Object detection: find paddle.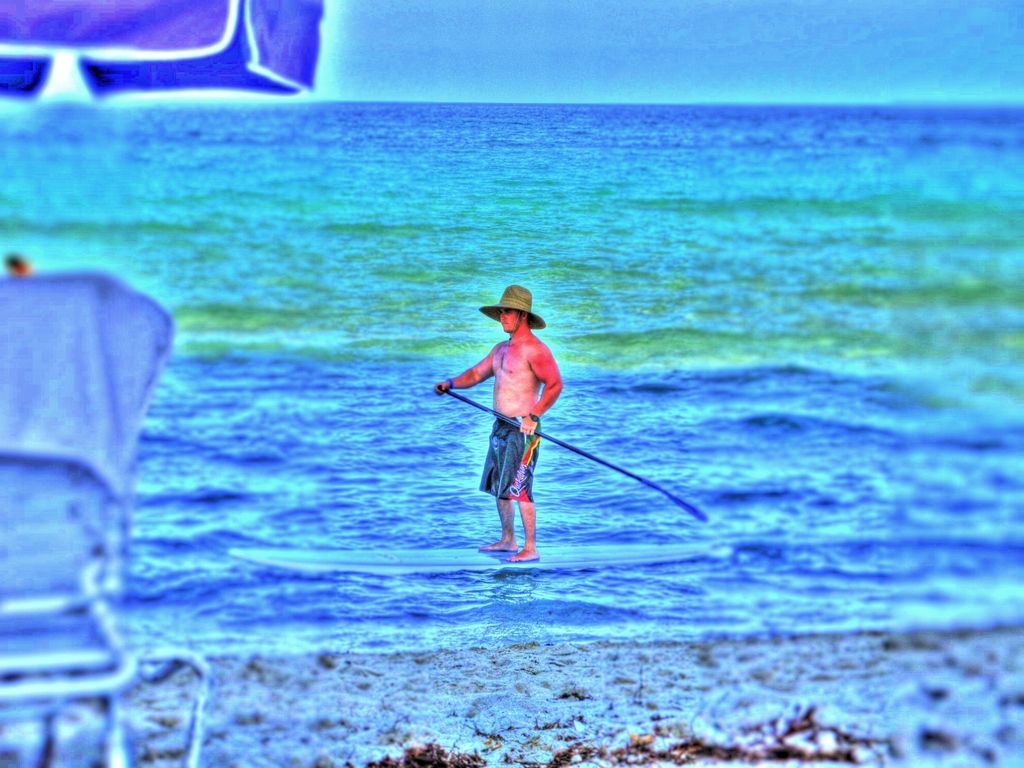
<region>440, 389, 713, 523</region>.
